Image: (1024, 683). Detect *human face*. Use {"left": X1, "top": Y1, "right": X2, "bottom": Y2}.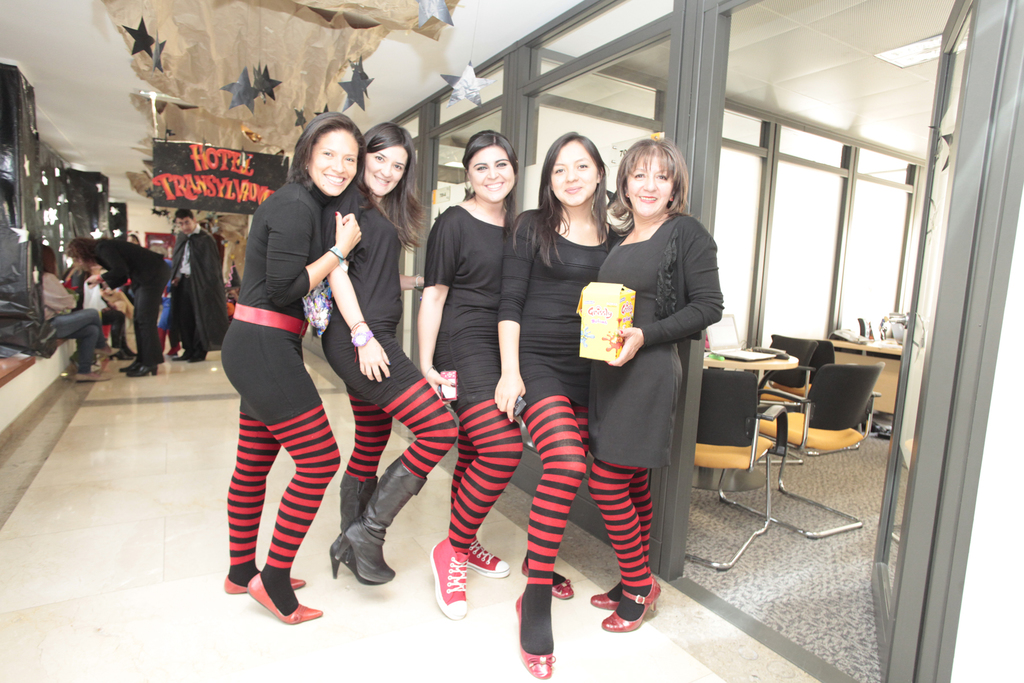
{"left": 308, "top": 131, "right": 356, "bottom": 199}.
